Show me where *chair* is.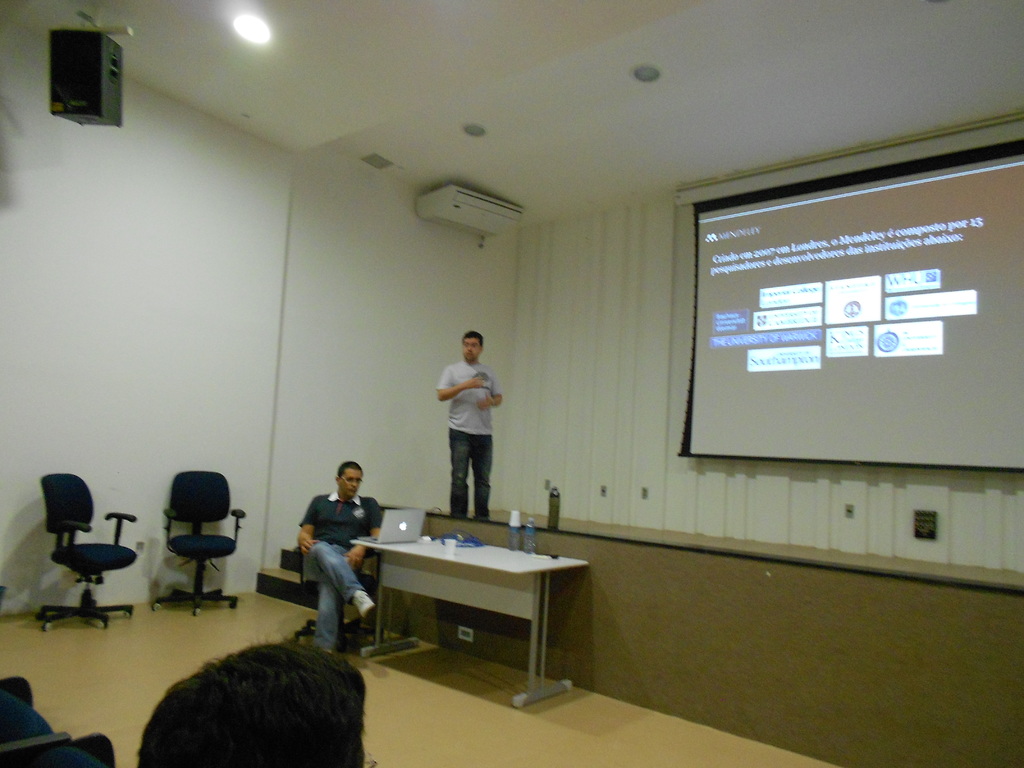
*chair* is at (37, 466, 147, 628).
